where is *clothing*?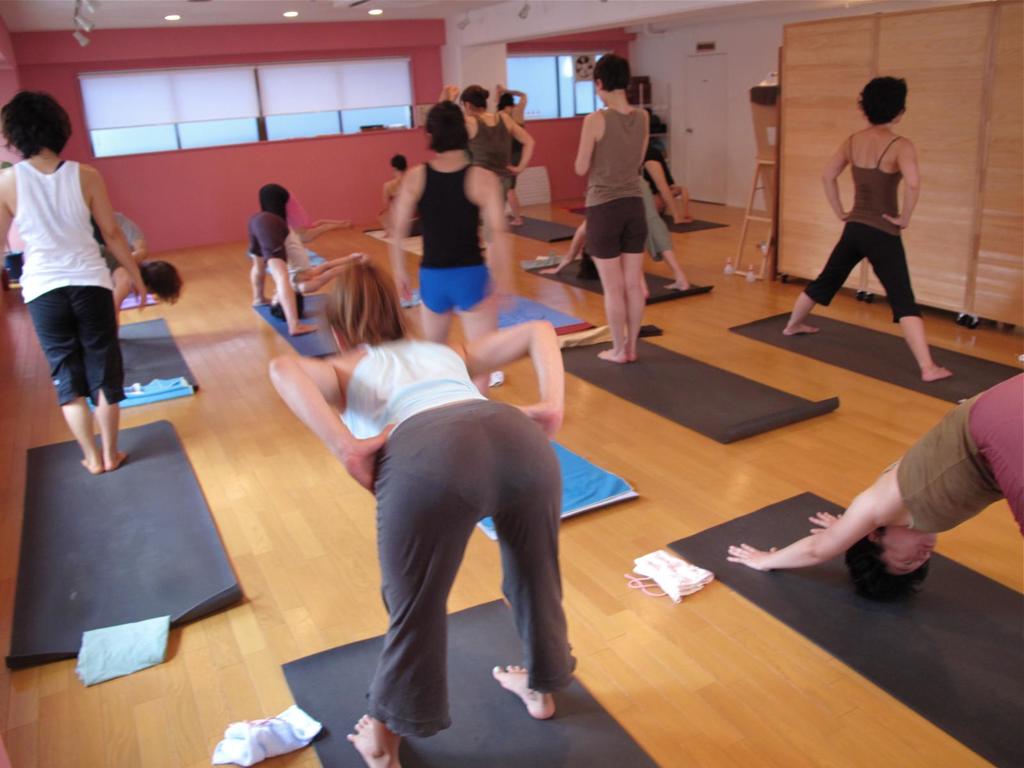
243,210,317,273.
